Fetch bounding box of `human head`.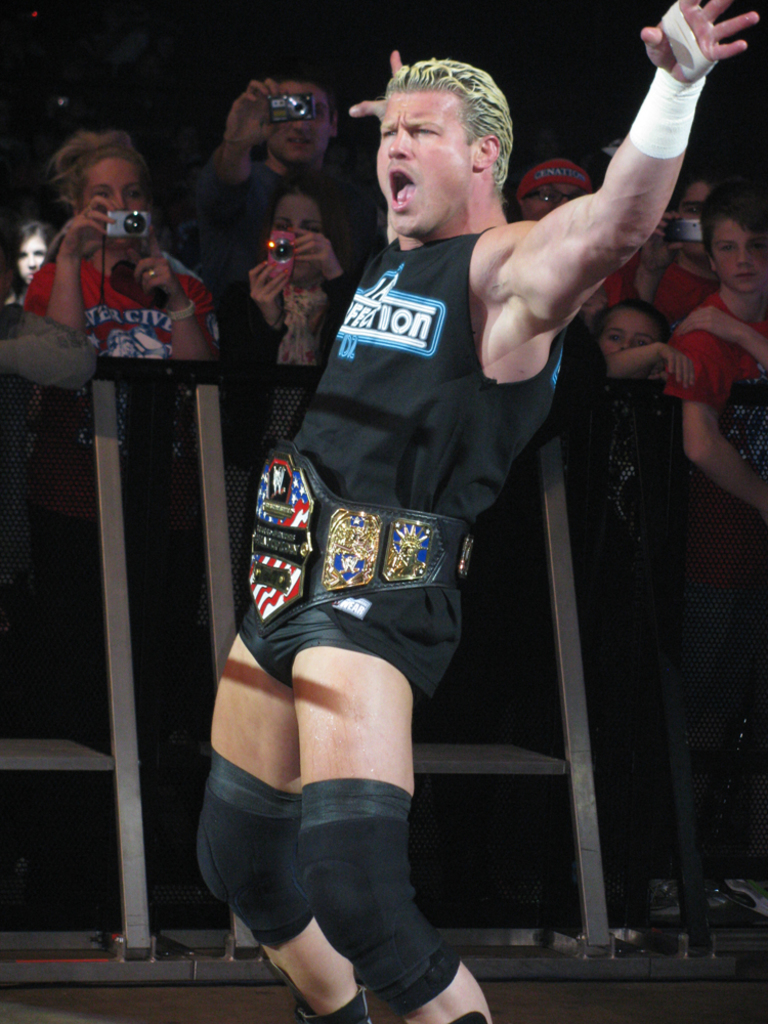
Bbox: [52, 134, 154, 246].
